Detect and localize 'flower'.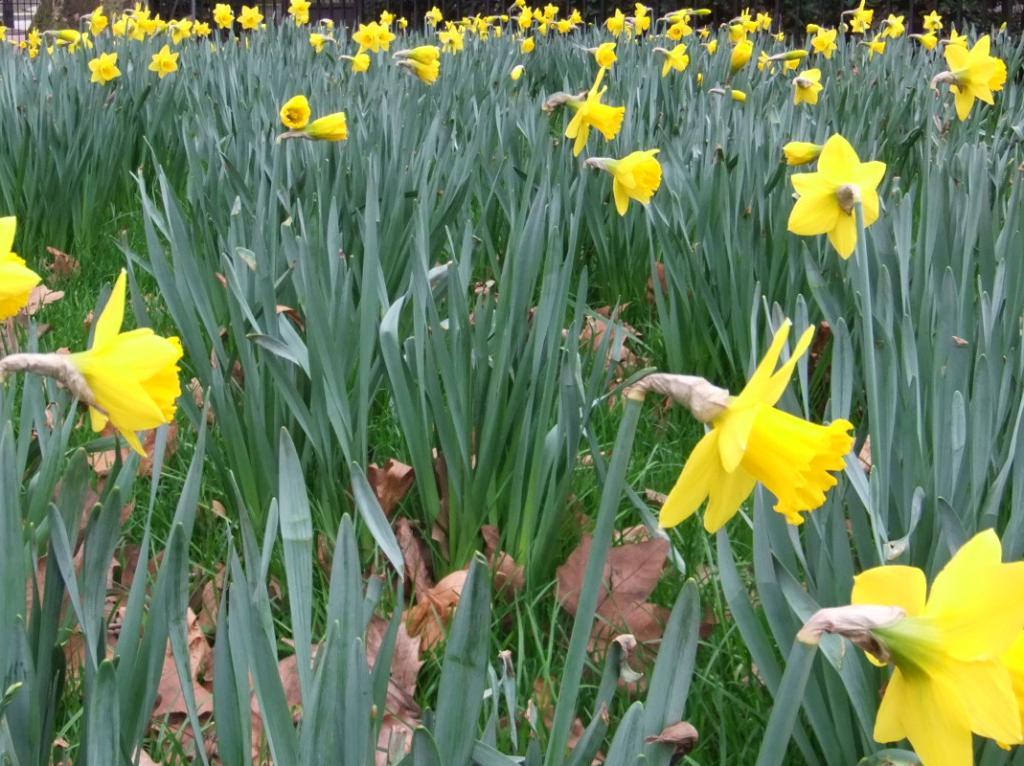
Localized at detection(307, 32, 330, 49).
